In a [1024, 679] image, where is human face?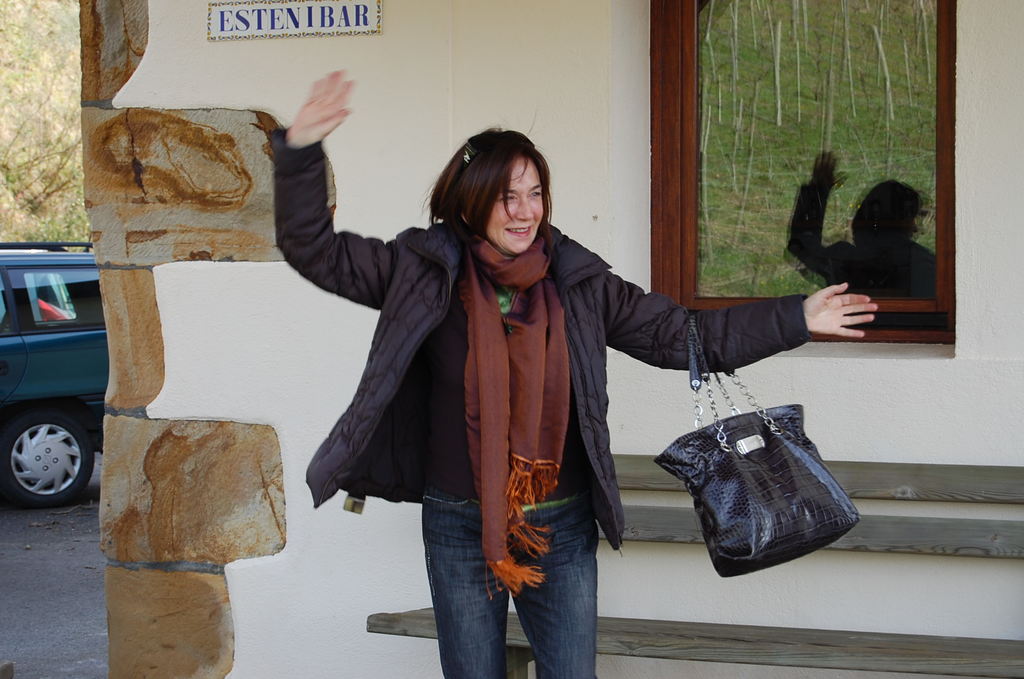
detection(489, 160, 550, 252).
